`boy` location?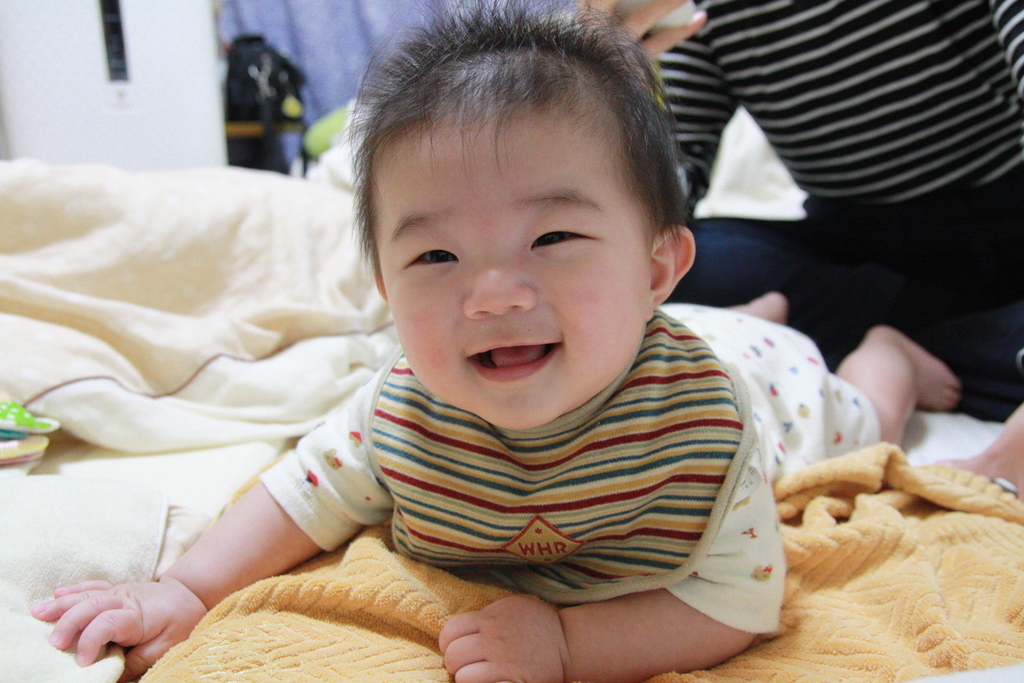
bbox=[31, 0, 962, 682]
